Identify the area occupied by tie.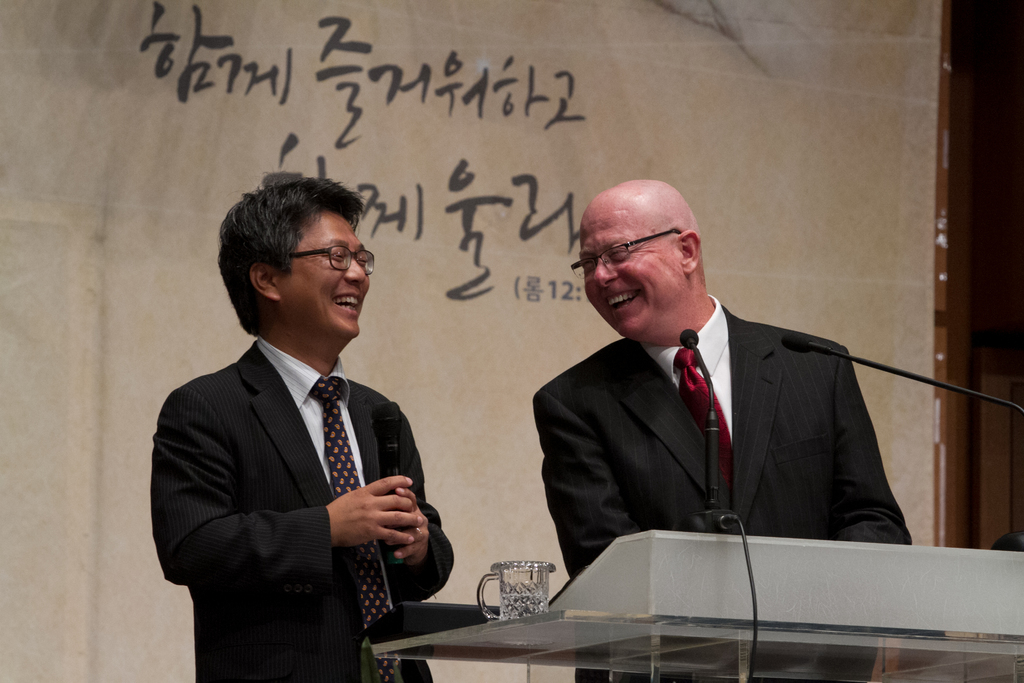
Area: Rect(678, 347, 737, 476).
